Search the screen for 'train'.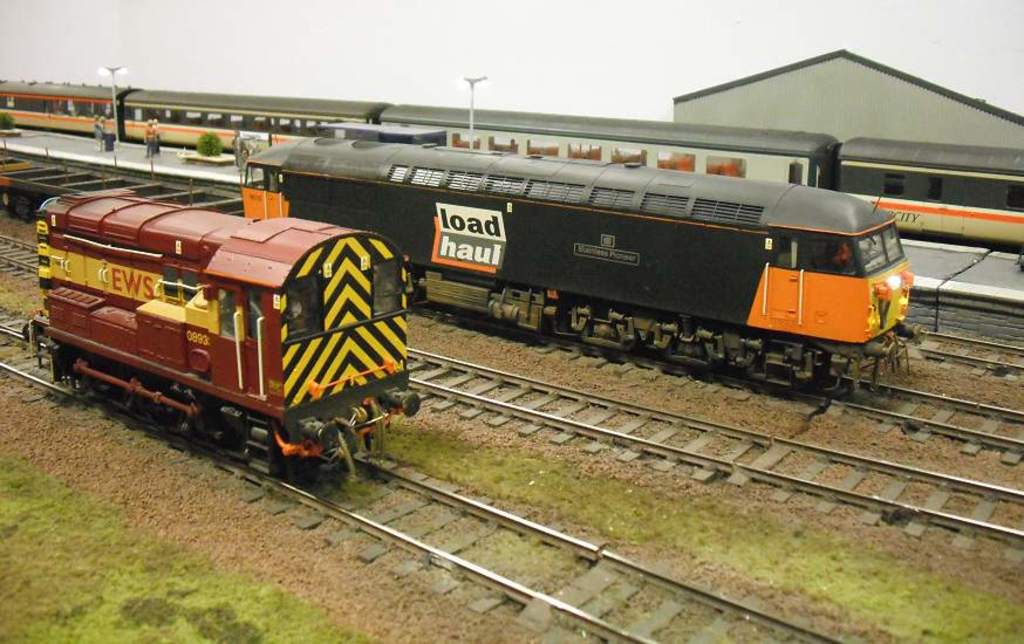
Found at 0/78/1023/247.
